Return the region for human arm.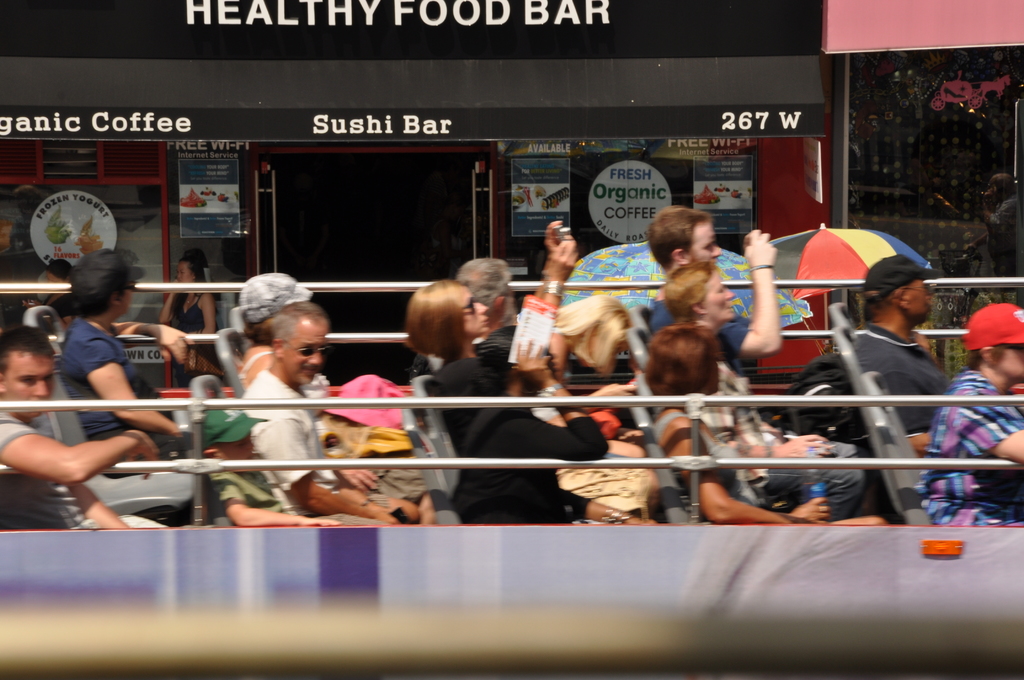
crop(955, 394, 1023, 460).
